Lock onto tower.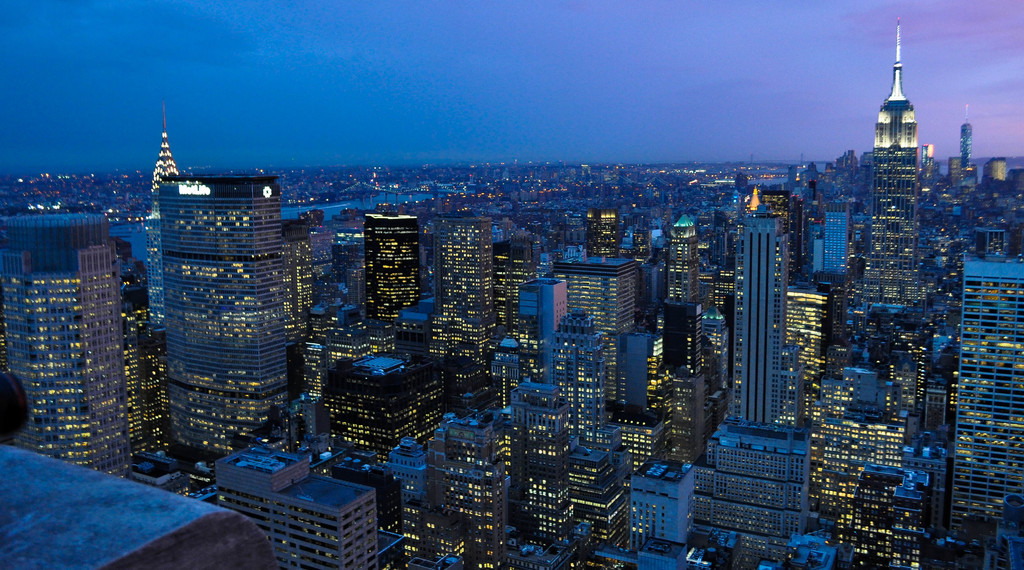
Locked: bbox=(332, 350, 409, 466).
